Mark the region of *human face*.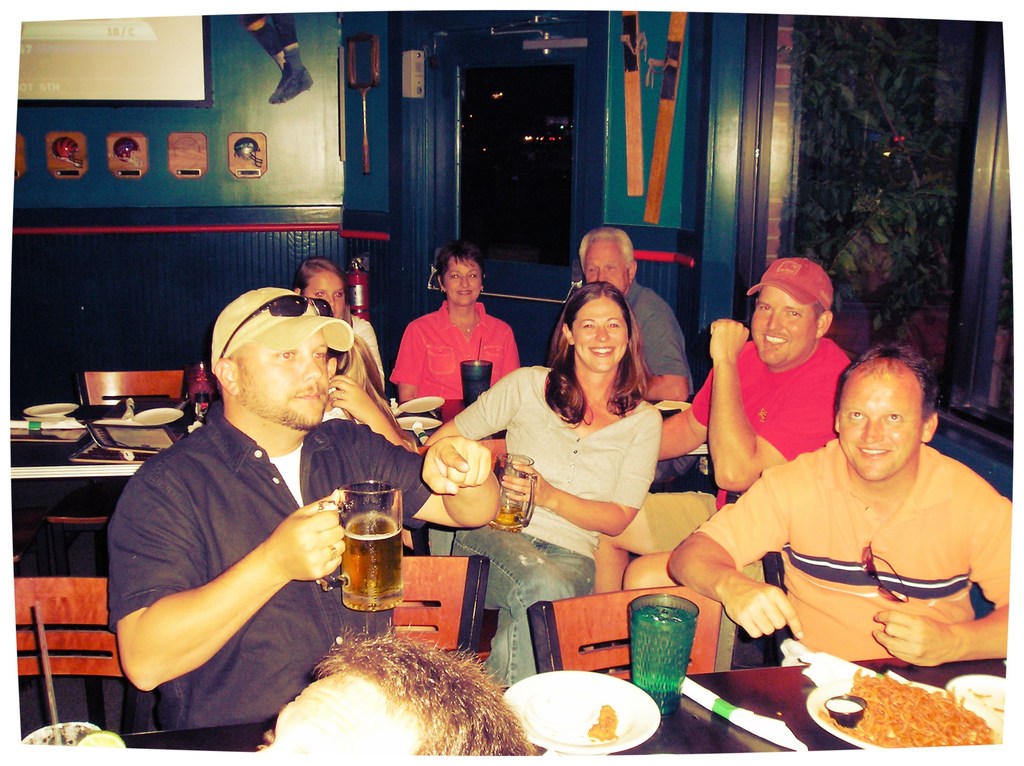
Region: <region>232, 327, 332, 430</region>.
